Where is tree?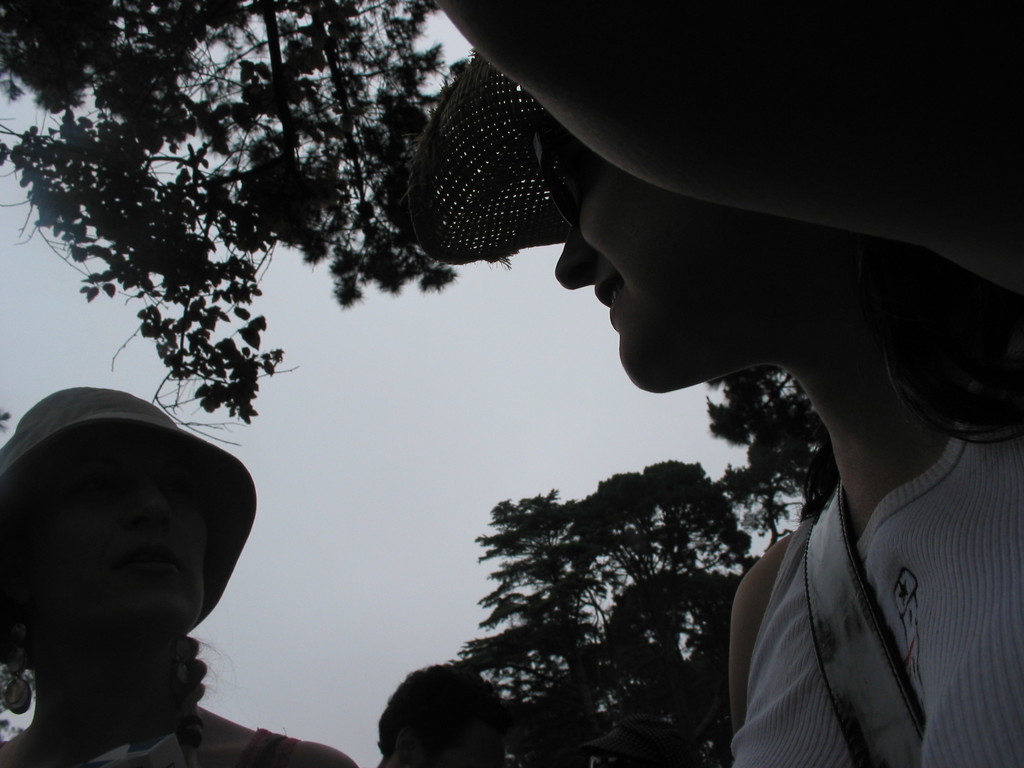
left=0, top=2, right=528, bottom=305.
